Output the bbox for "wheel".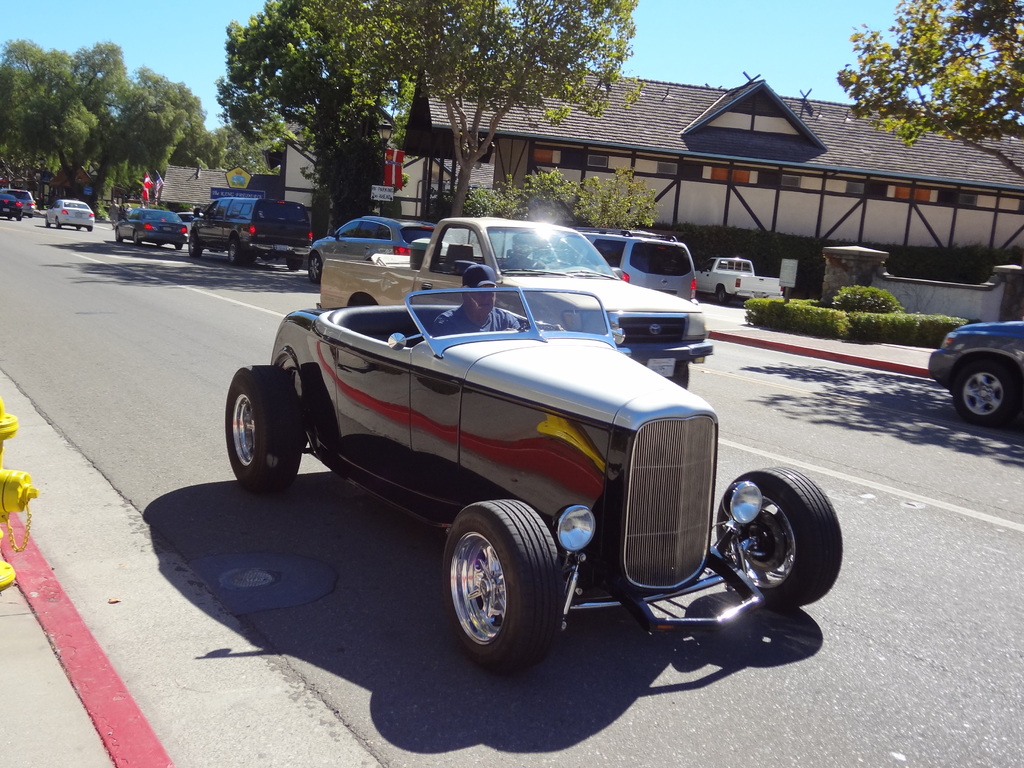
x1=5 y1=217 x2=14 y2=221.
